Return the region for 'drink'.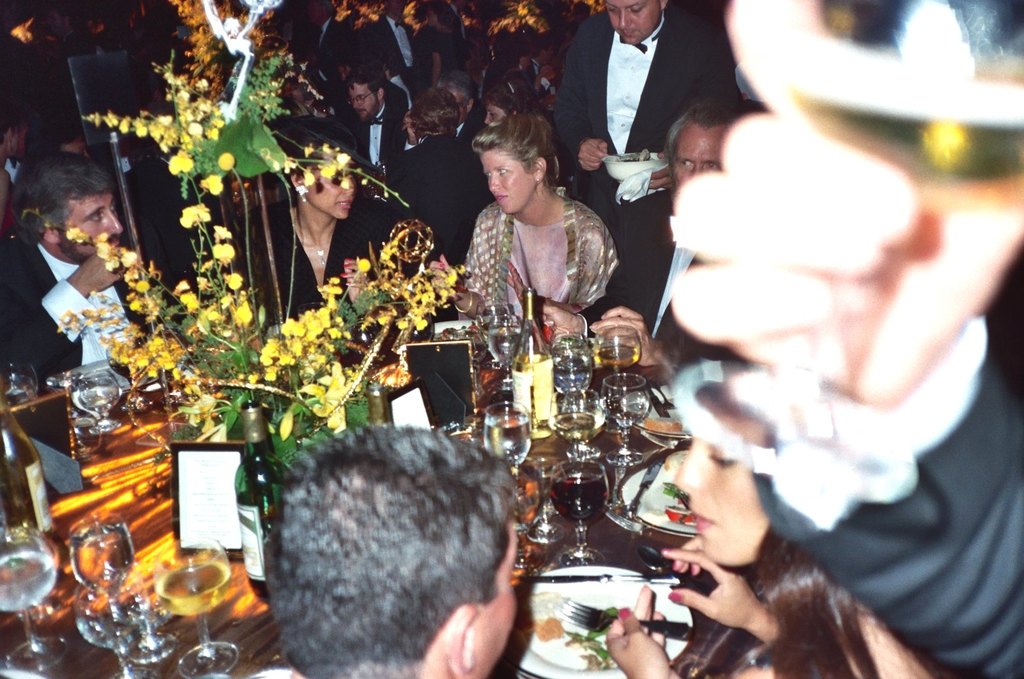
(548,390,595,450).
